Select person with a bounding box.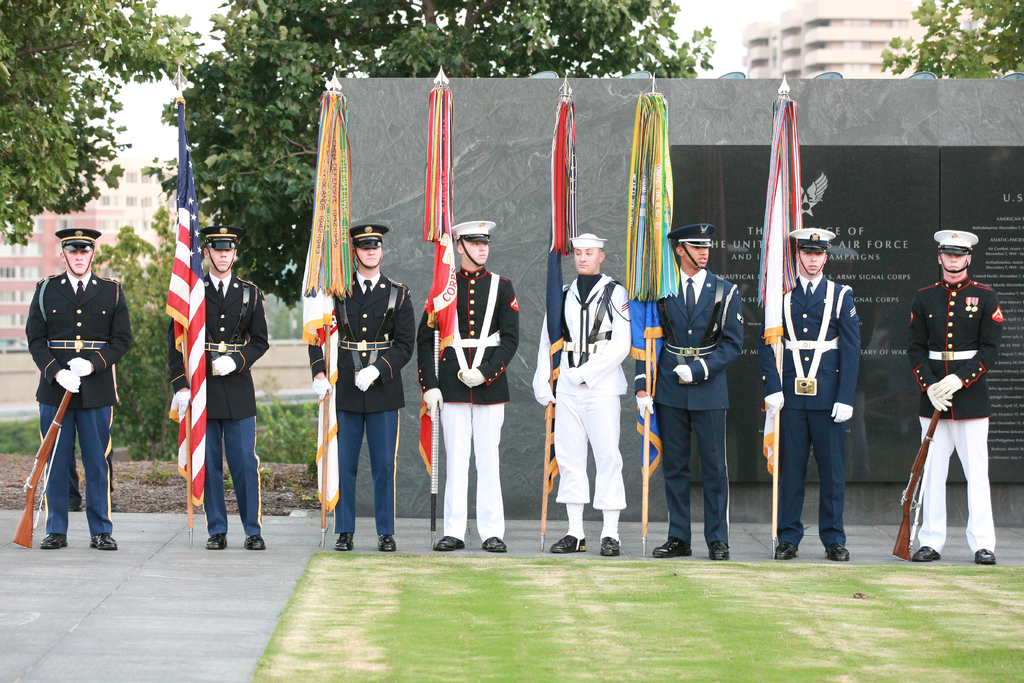
rect(310, 224, 416, 548).
